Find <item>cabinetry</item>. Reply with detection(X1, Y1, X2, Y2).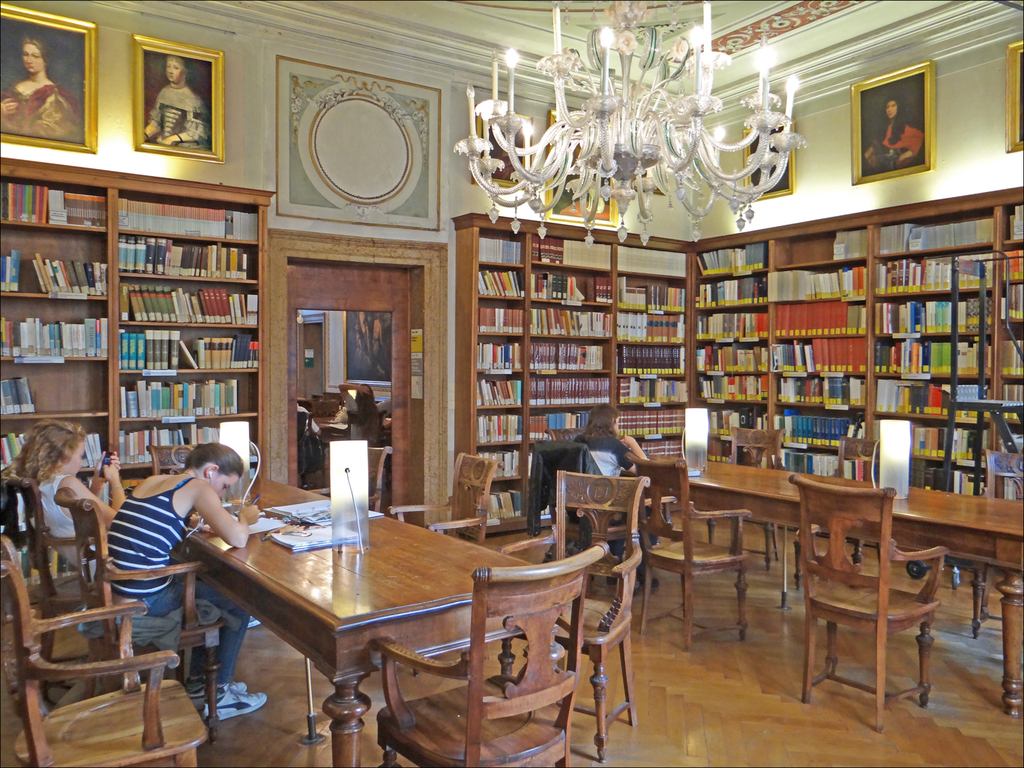
detection(1000, 198, 1023, 502).
